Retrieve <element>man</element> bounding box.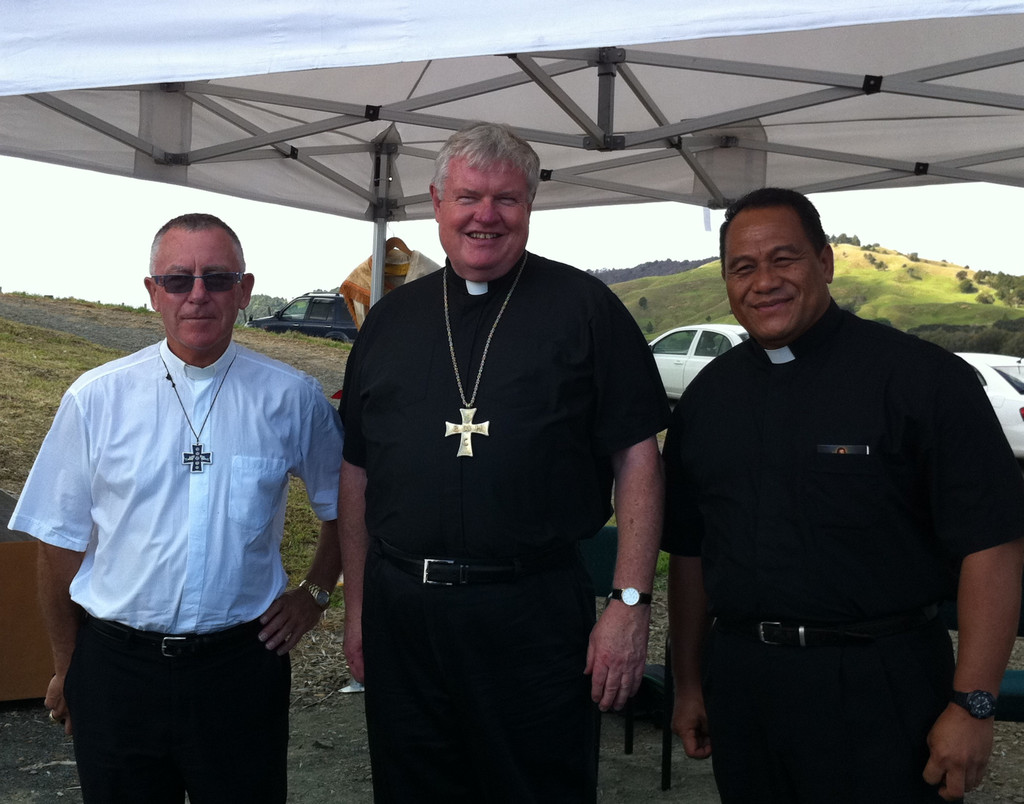
Bounding box: [336,120,675,803].
